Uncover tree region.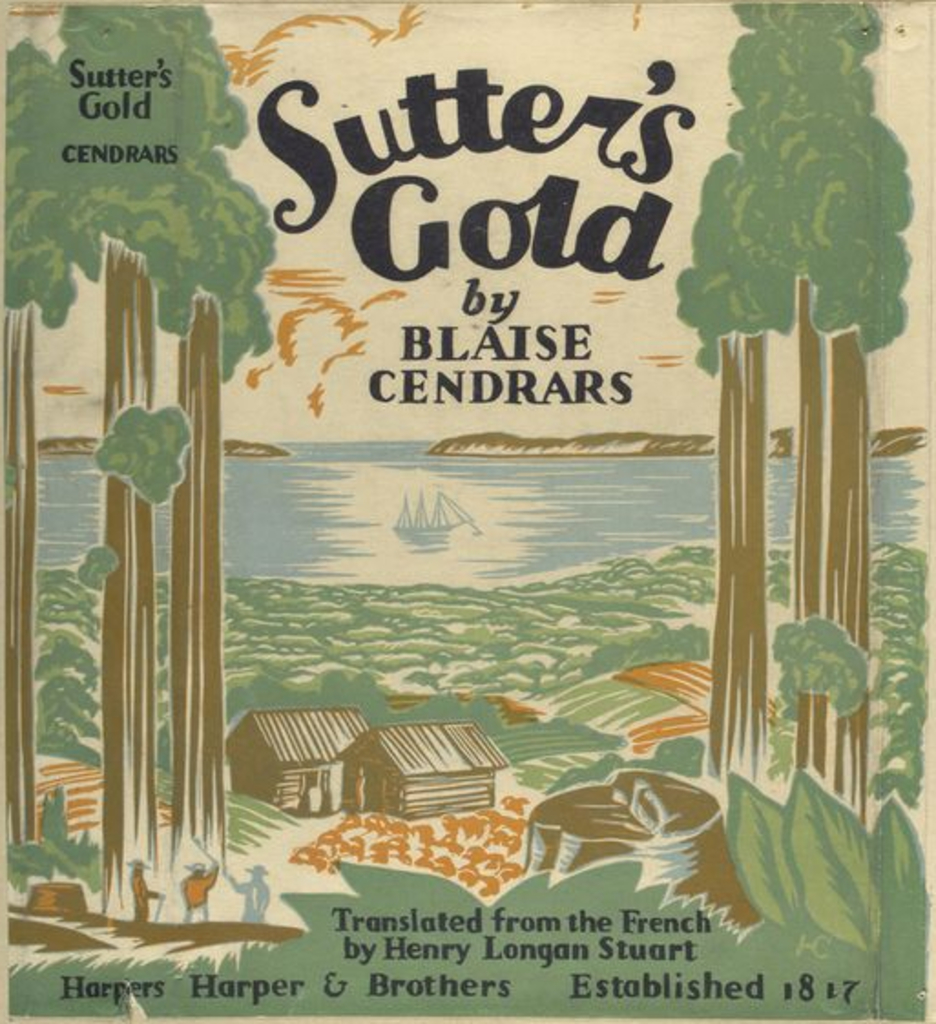
Uncovered: <box>673,0,923,938</box>.
